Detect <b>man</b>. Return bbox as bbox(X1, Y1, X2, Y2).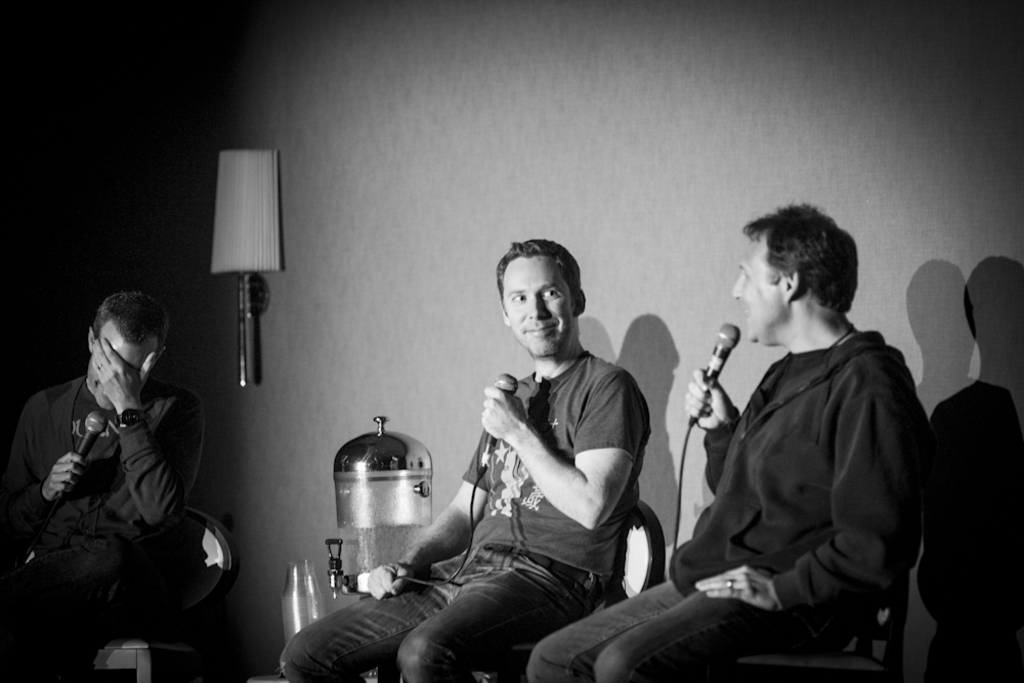
bbox(0, 289, 204, 682).
